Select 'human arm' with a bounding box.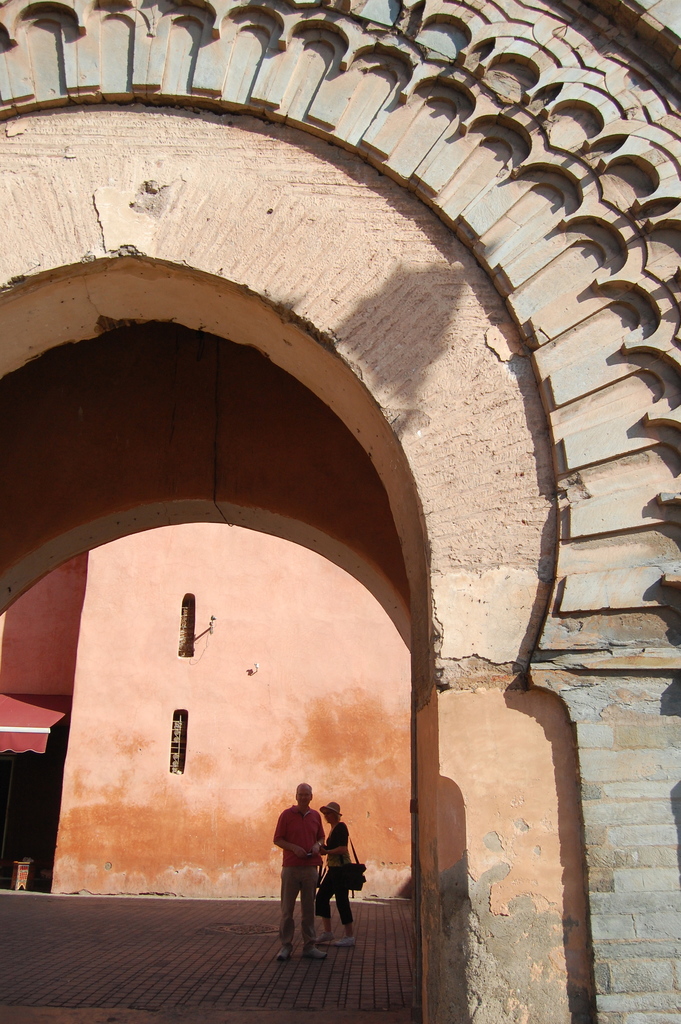
select_region(315, 822, 350, 854).
